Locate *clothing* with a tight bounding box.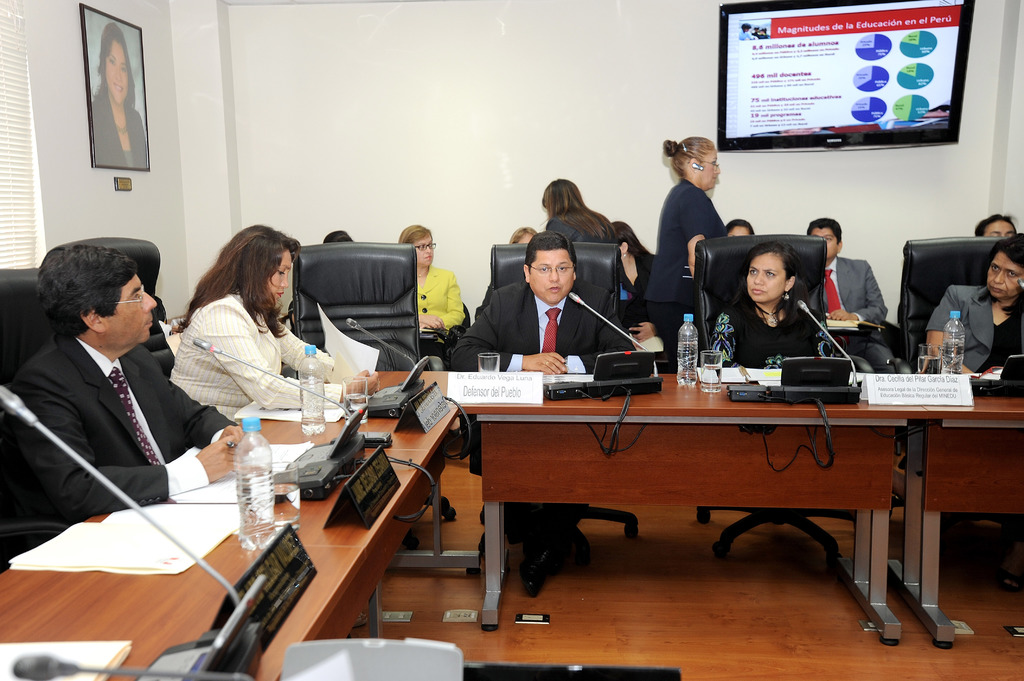
box=[714, 285, 852, 385].
